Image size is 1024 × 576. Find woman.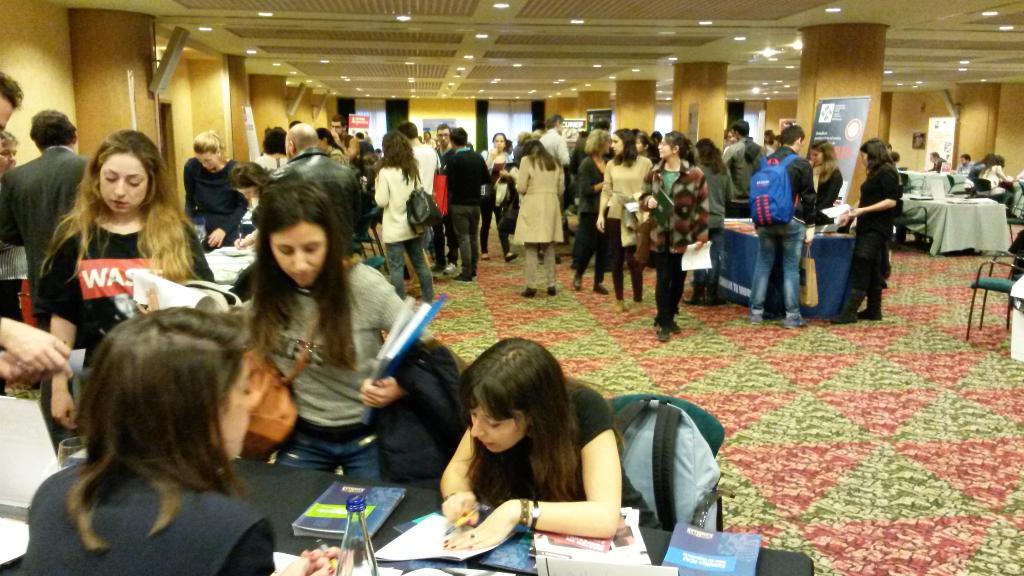
detection(221, 179, 428, 492).
